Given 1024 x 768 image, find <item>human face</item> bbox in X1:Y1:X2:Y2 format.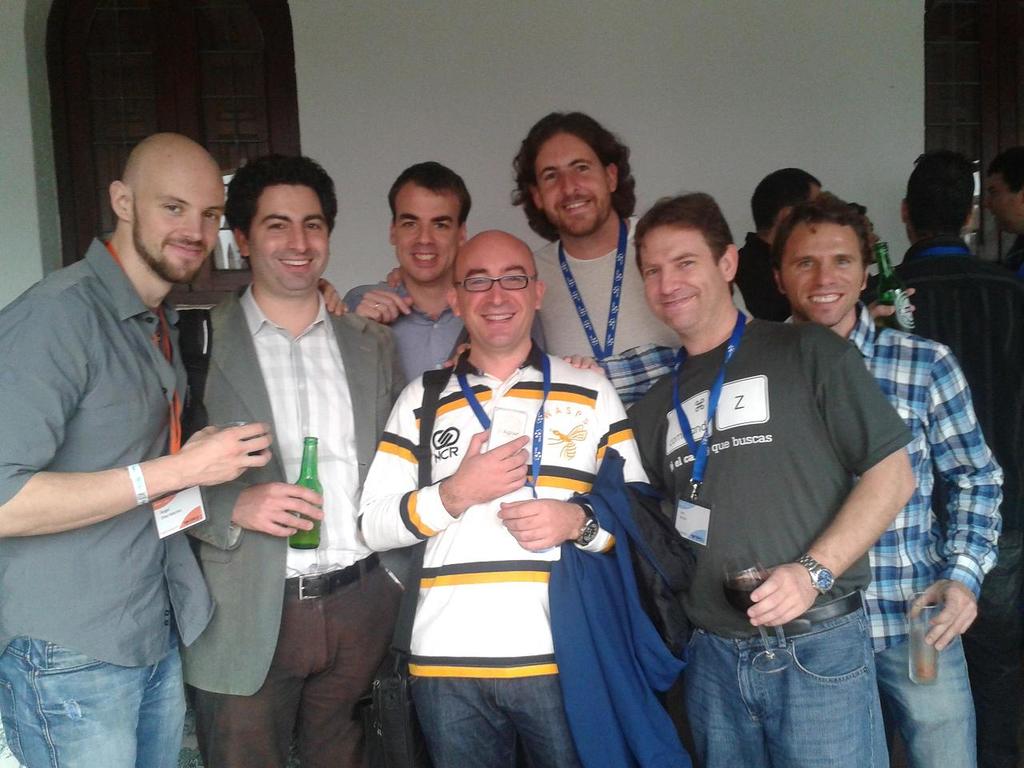
249:184:329:294.
